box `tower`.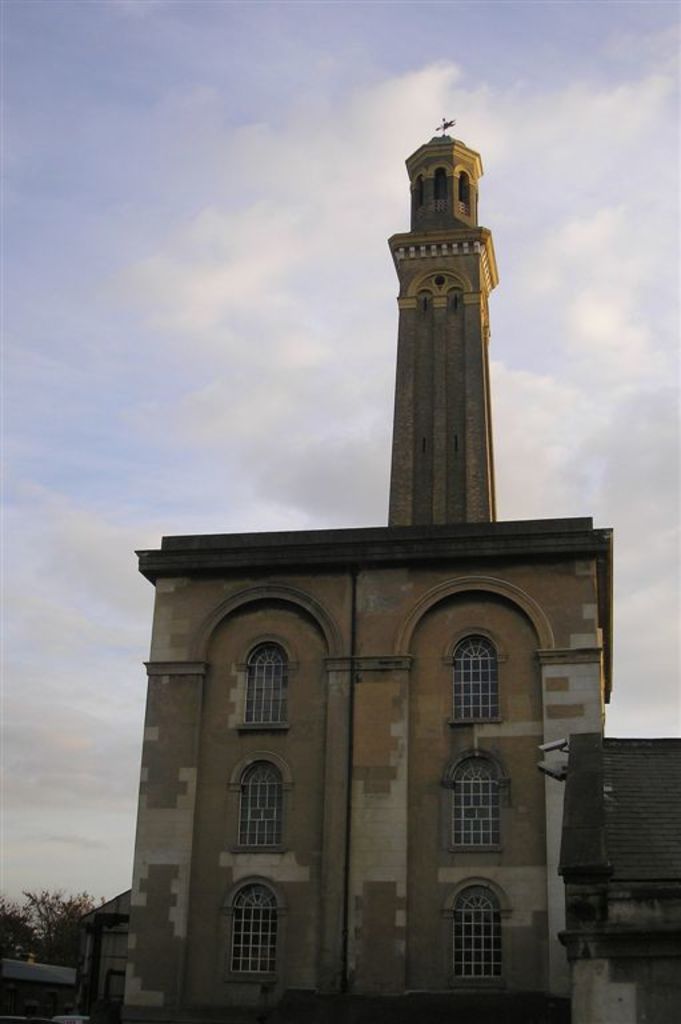
[x1=120, y1=101, x2=605, y2=973].
